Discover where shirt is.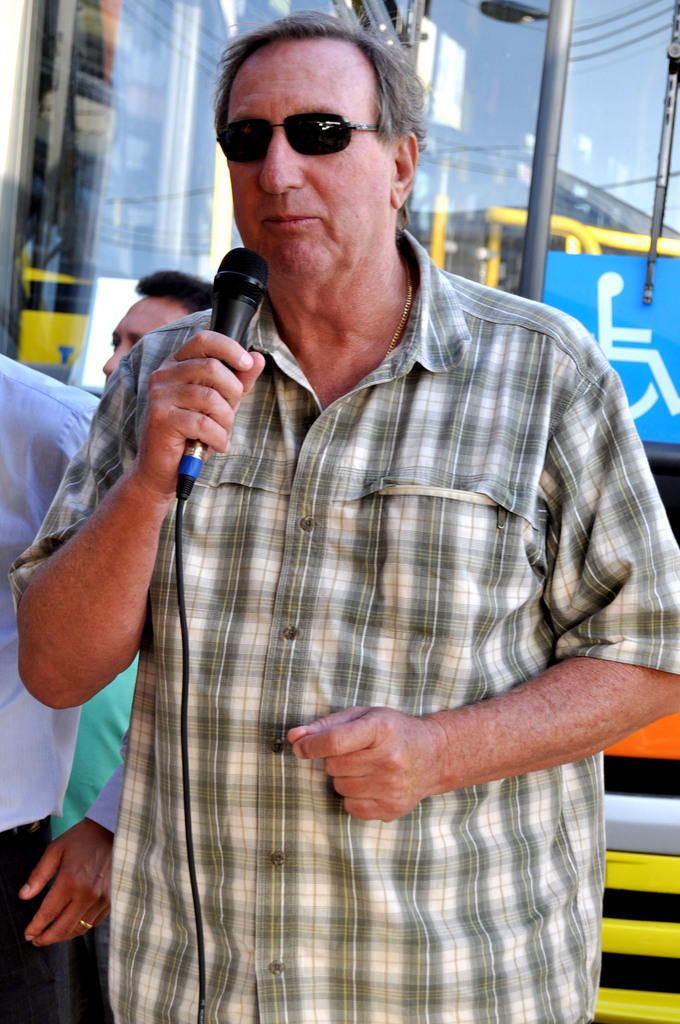
Discovered at detection(49, 637, 145, 835).
